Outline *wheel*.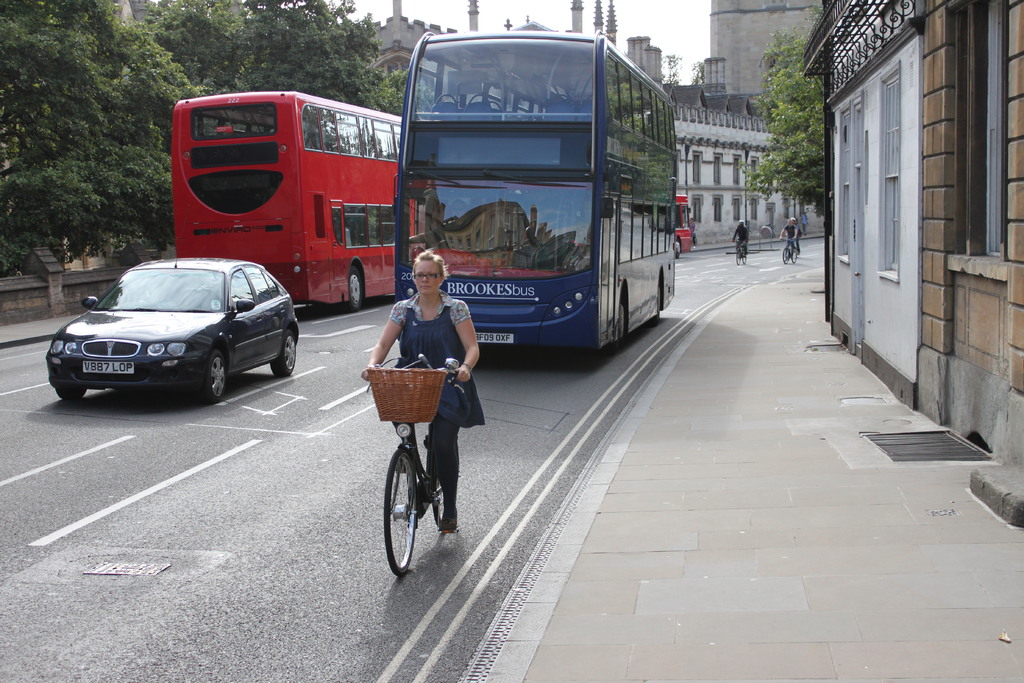
Outline: bbox=(200, 352, 228, 407).
